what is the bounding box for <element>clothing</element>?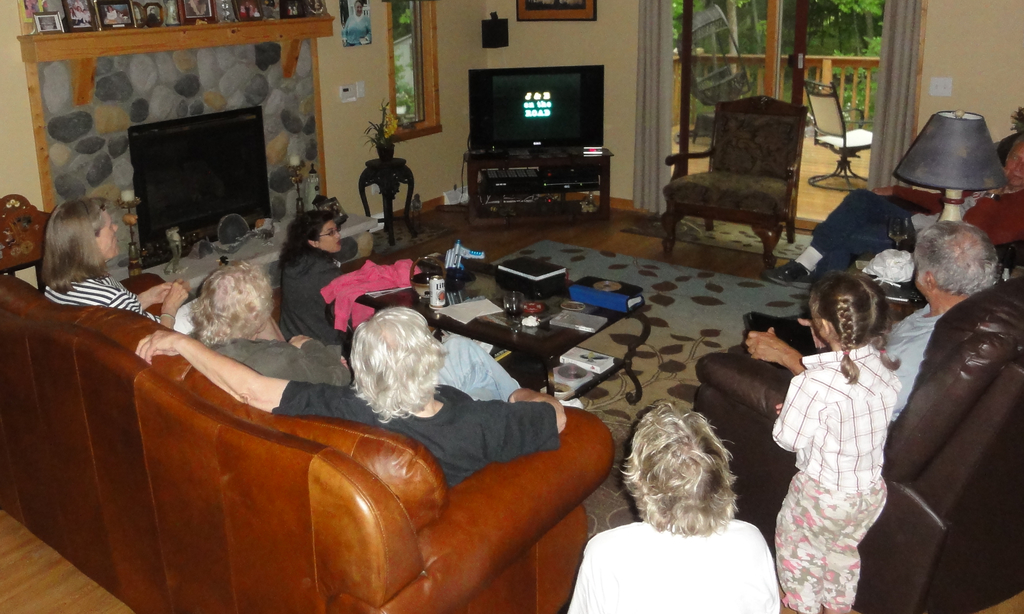
(x1=206, y1=335, x2=354, y2=386).
